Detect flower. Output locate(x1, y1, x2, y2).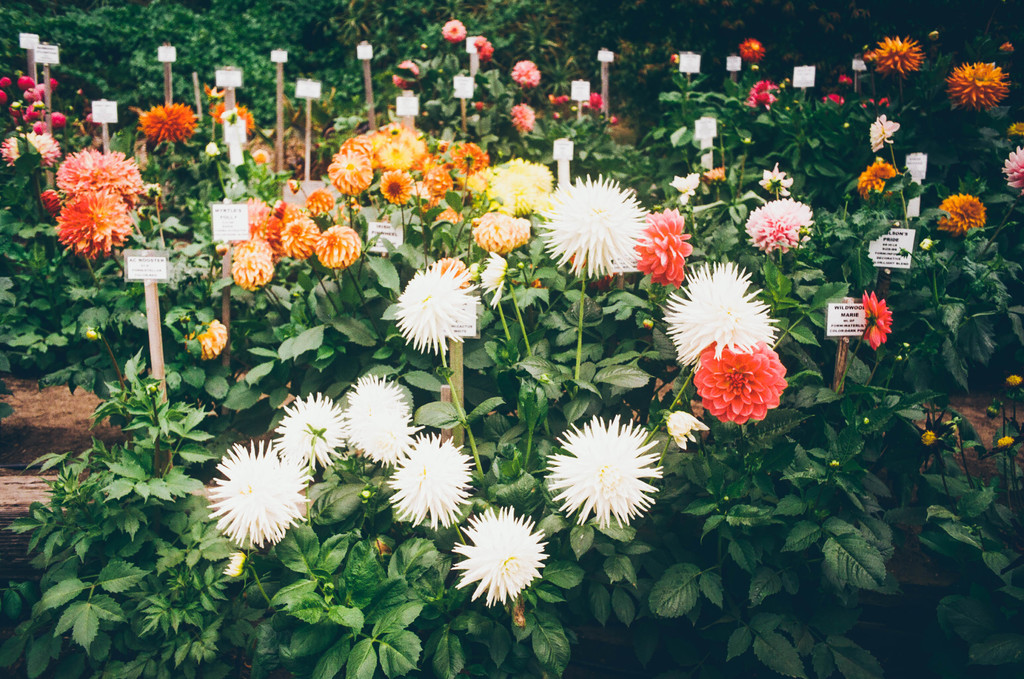
locate(541, 166, 657, 287).
